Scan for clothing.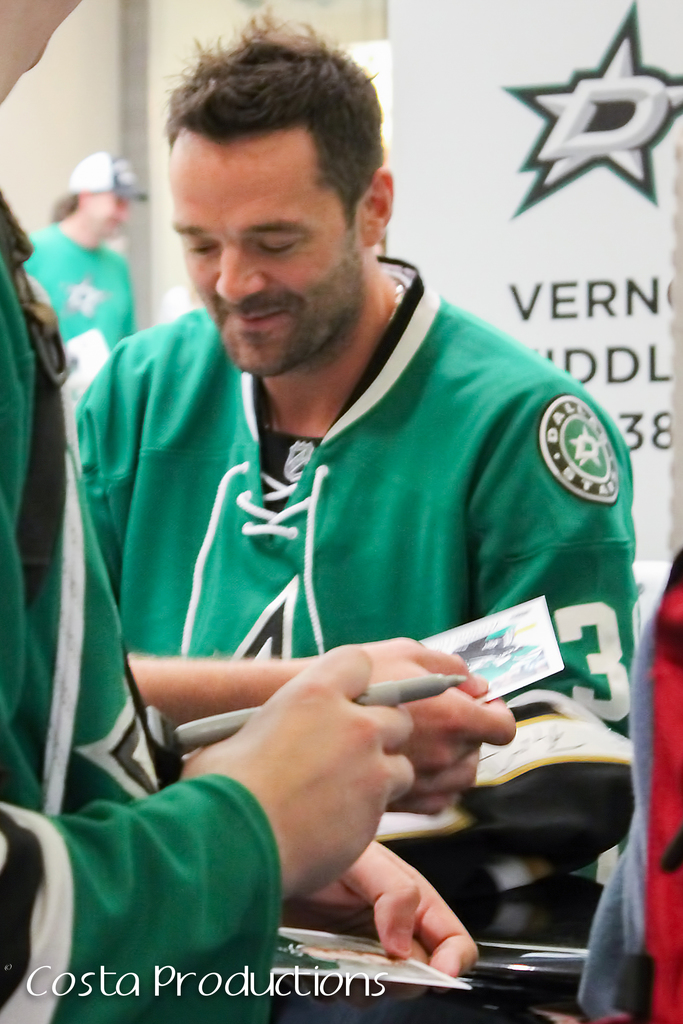
Scan result: bbox(0, 195, 276, 1023).
